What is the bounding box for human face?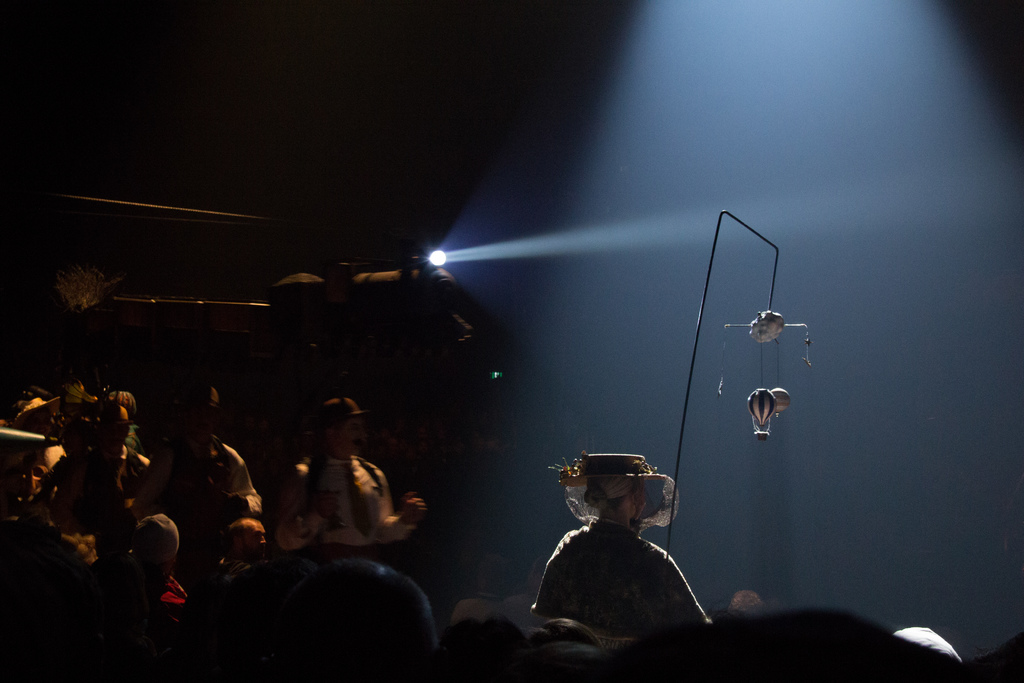
box(637, 477, 650, 516).
